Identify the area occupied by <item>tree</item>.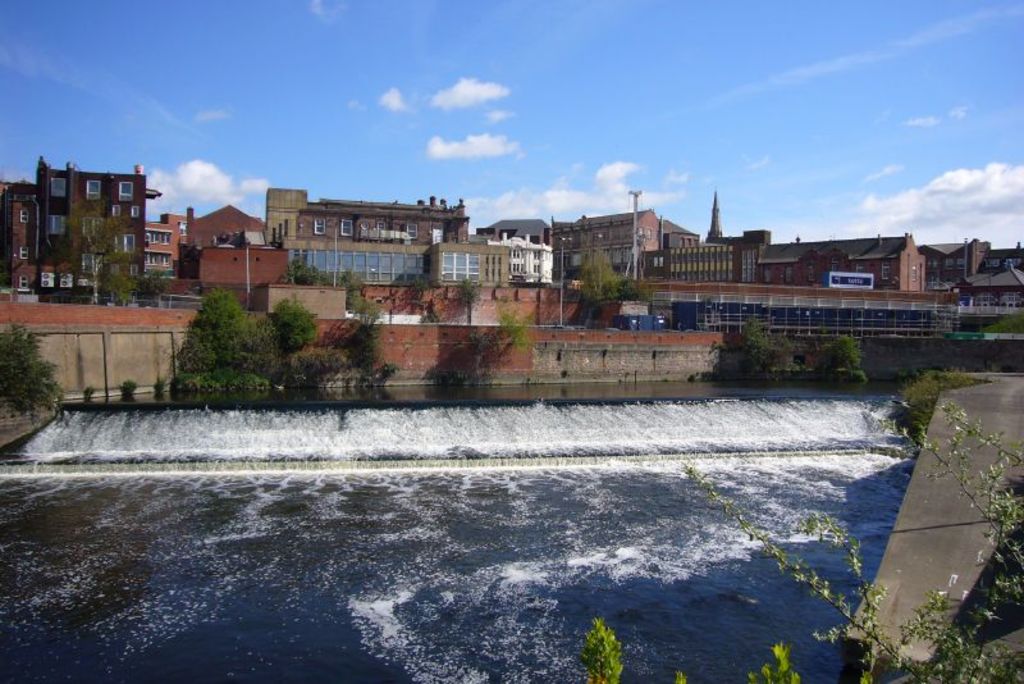
Area: {"left": 68, "top": 190, "right": 114, "bottom": 304}.
